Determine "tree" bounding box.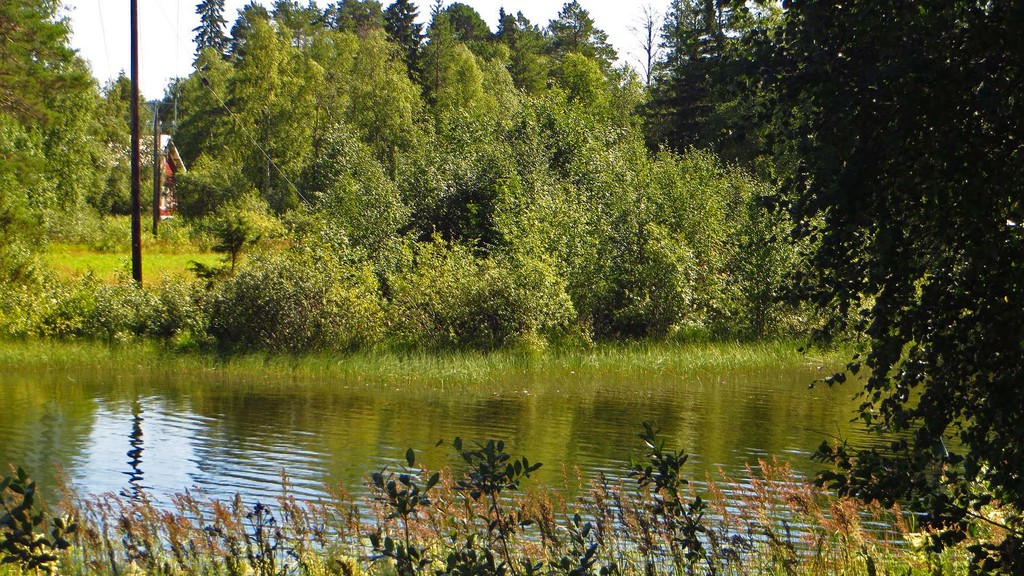
Determined: {"x1": 348, "y1": 32, "x2": 429, "y2": 161}.
